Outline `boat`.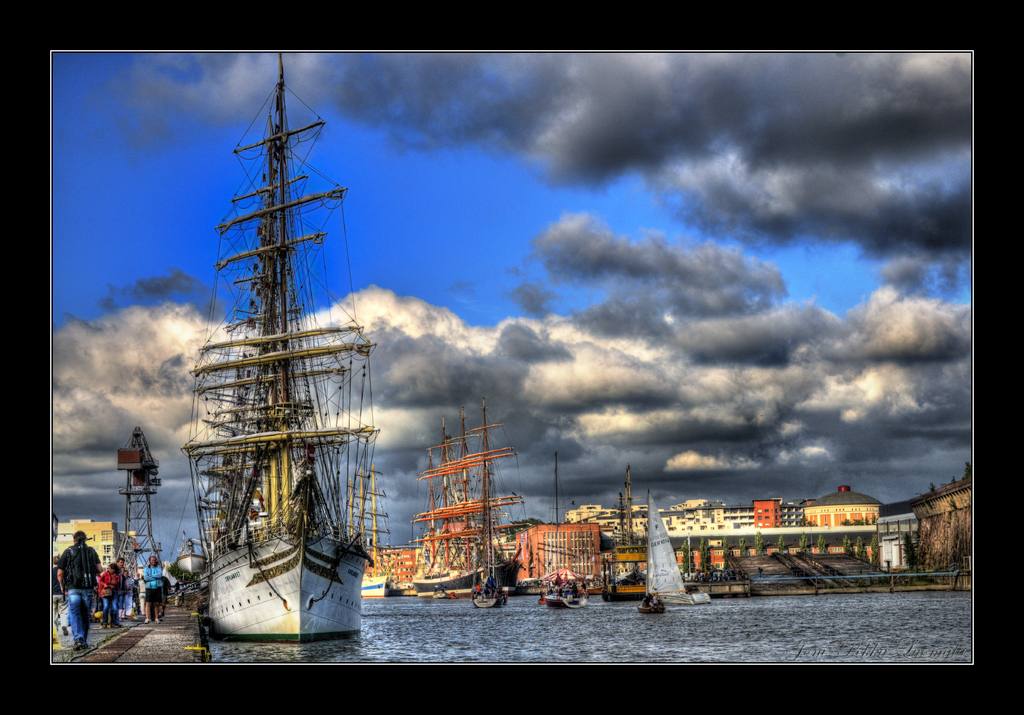
Outline: select_region(175, 532, 205, 581).
